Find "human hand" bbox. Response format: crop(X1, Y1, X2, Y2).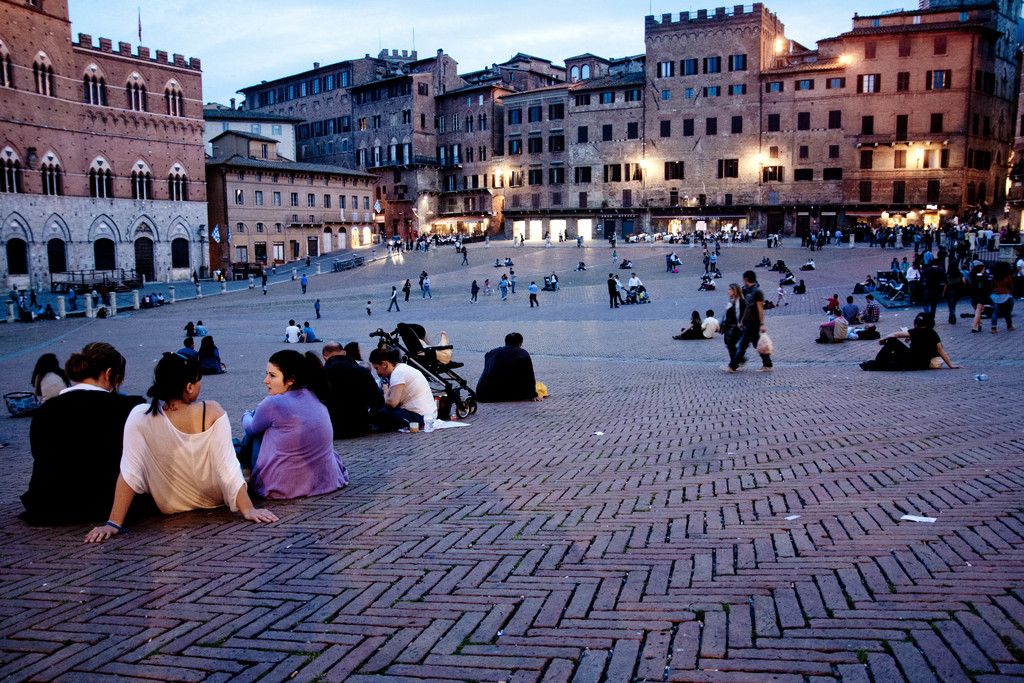
crop(244, 507, 280, 524).
